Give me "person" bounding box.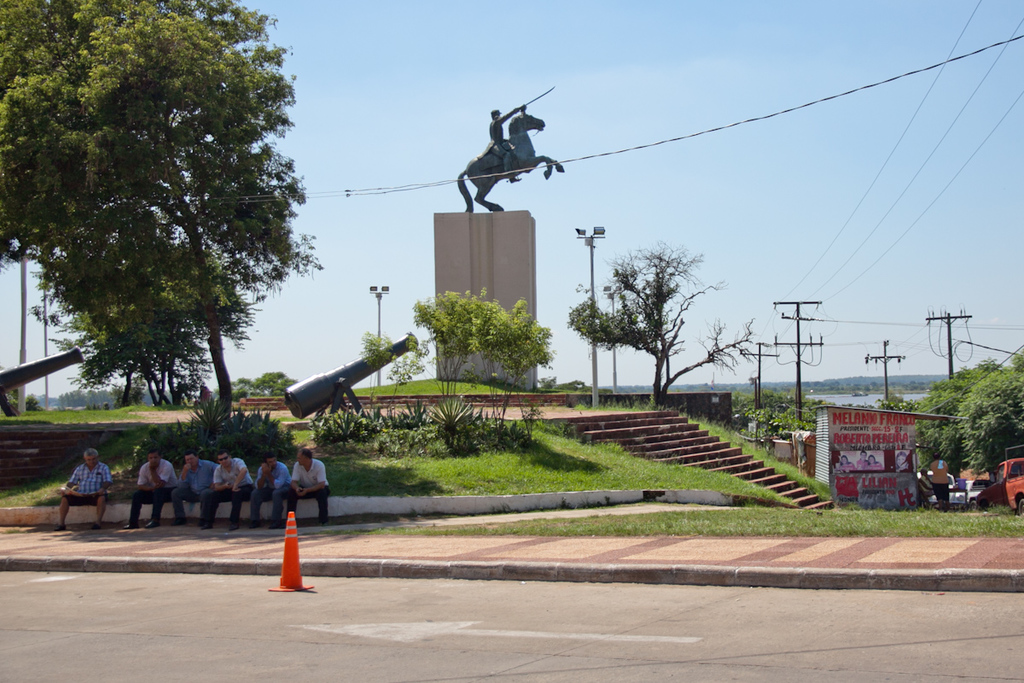
(left=866, top=456, right=891, bottom=475).
